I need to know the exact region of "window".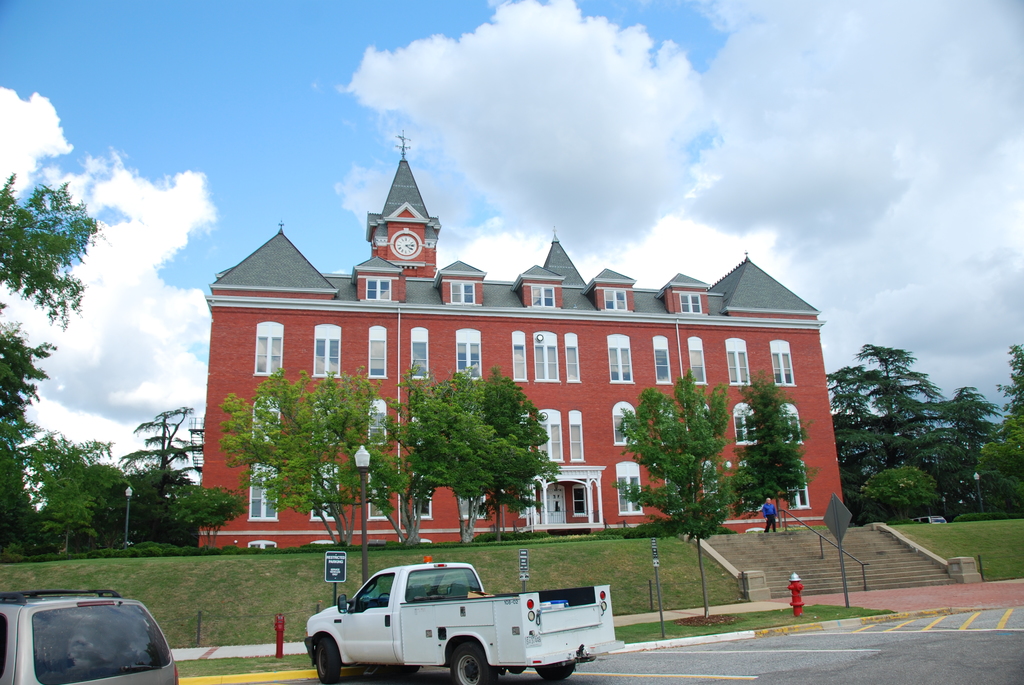
Region: Rect(508, 323, 582, 383).
